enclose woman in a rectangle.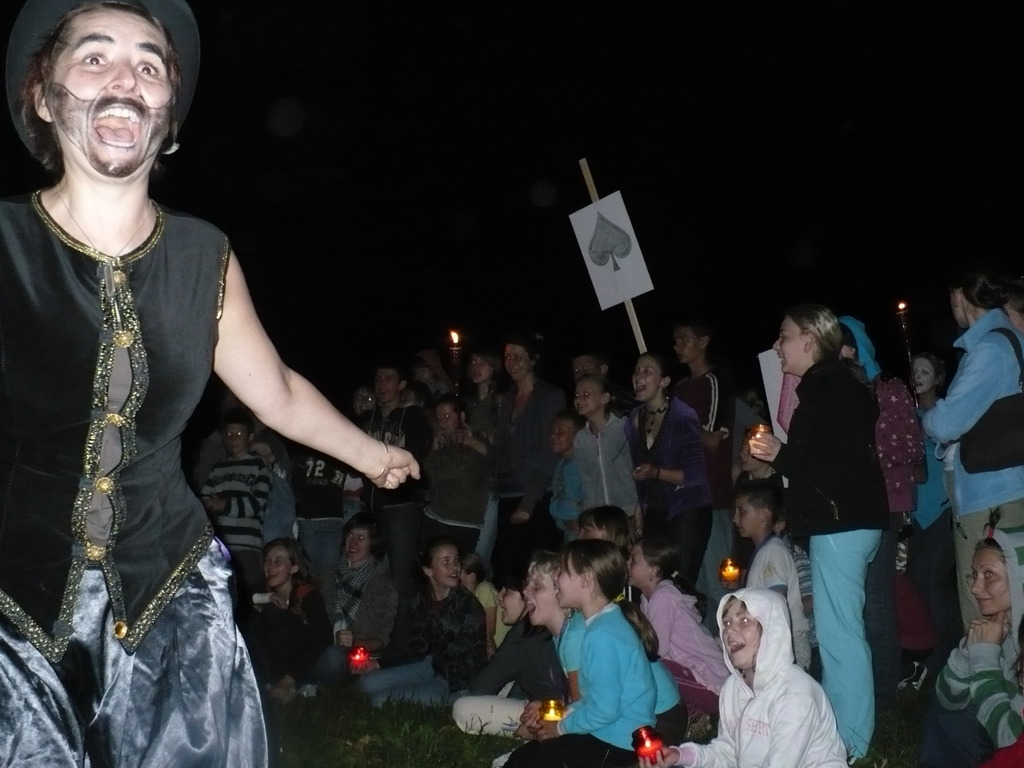
{"left": 622, "top": 355, "right": 721, "bottom": 588}.
